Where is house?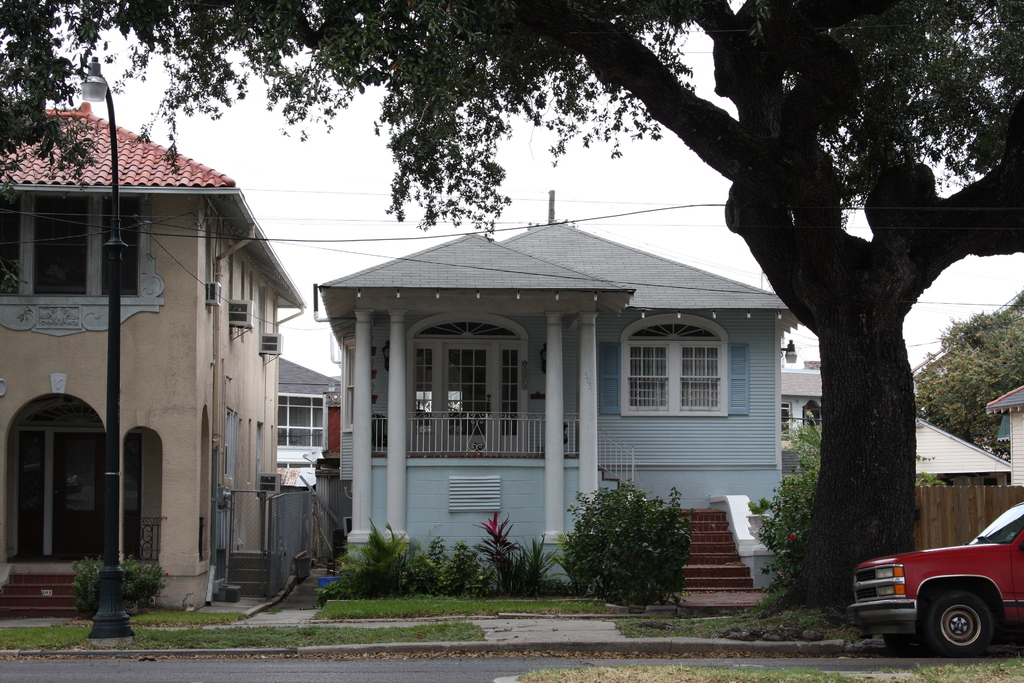
l=275, t=352, r=333, b=502.
